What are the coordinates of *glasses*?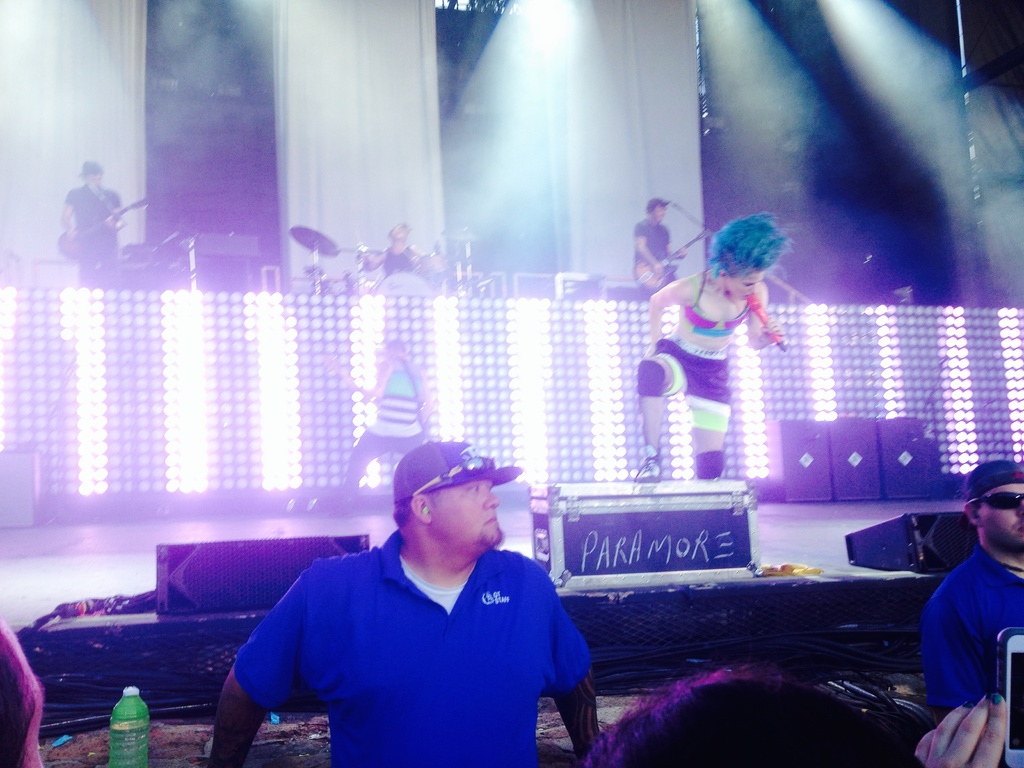
[412, 455, 495, 499].
